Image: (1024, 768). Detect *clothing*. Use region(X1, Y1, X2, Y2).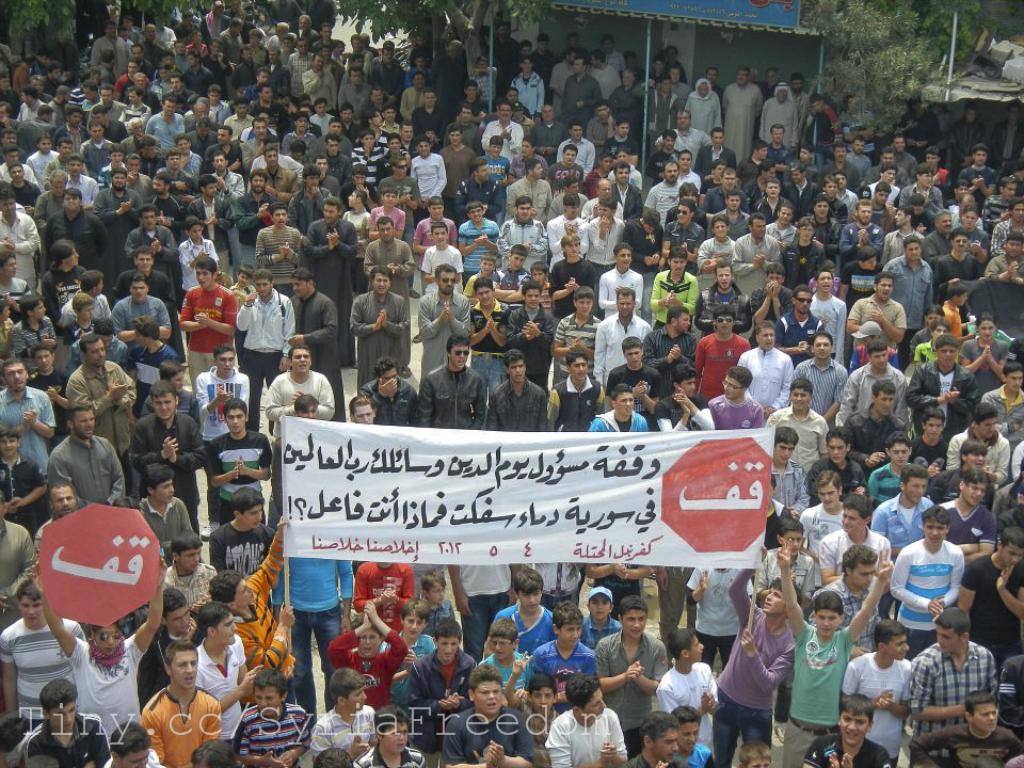
region(123, 131, 144, 157).
